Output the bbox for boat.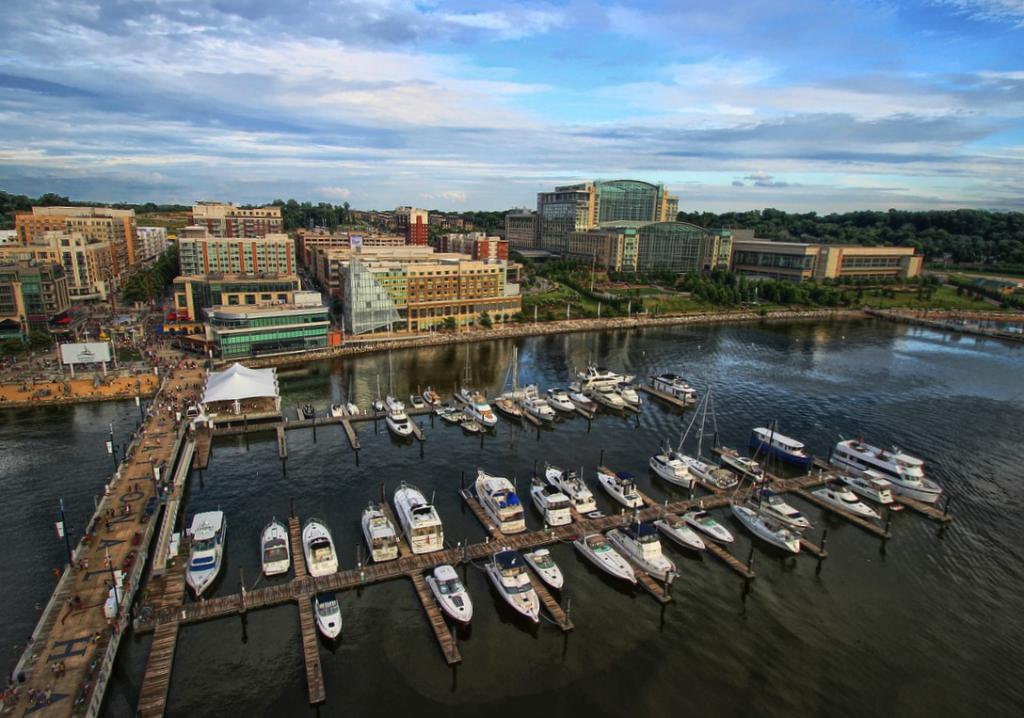
[x1=838, y1=462, x2=907, y2=517].
